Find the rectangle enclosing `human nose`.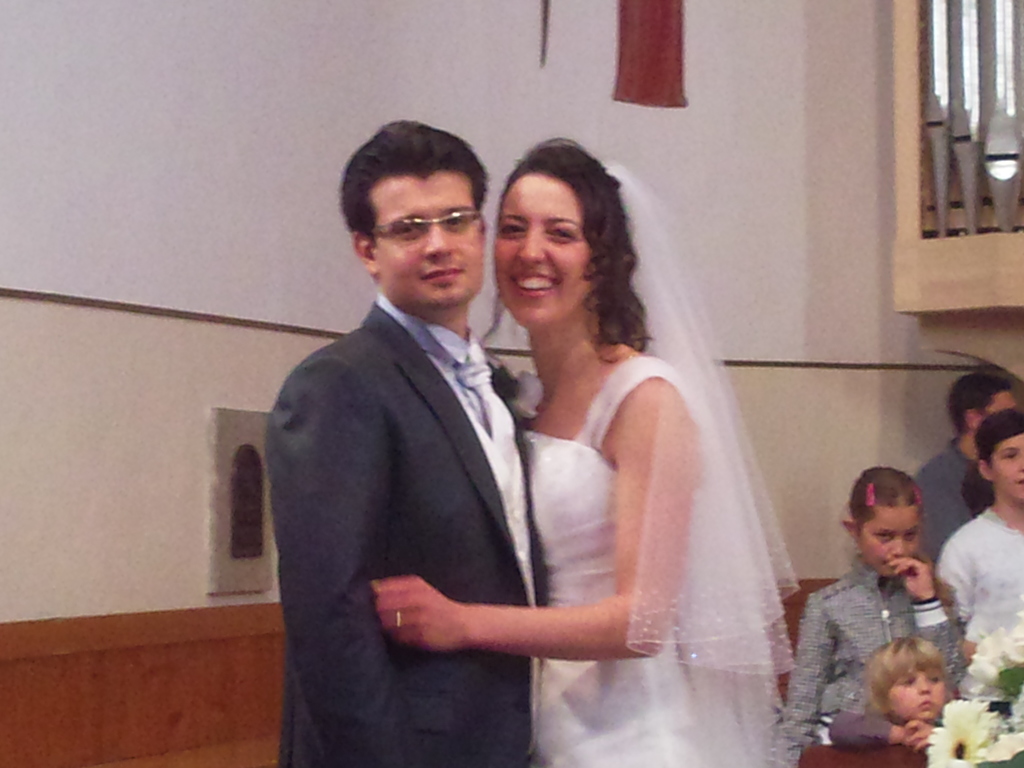
1021 455 1023 472.
